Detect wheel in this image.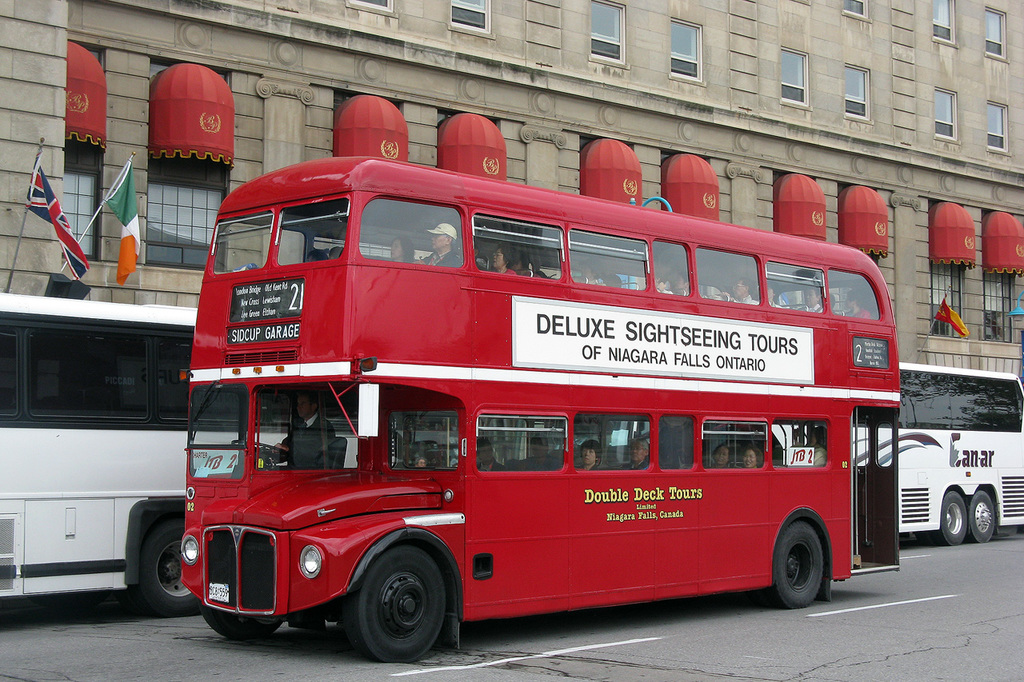
Detection: [970,491,994,542].
